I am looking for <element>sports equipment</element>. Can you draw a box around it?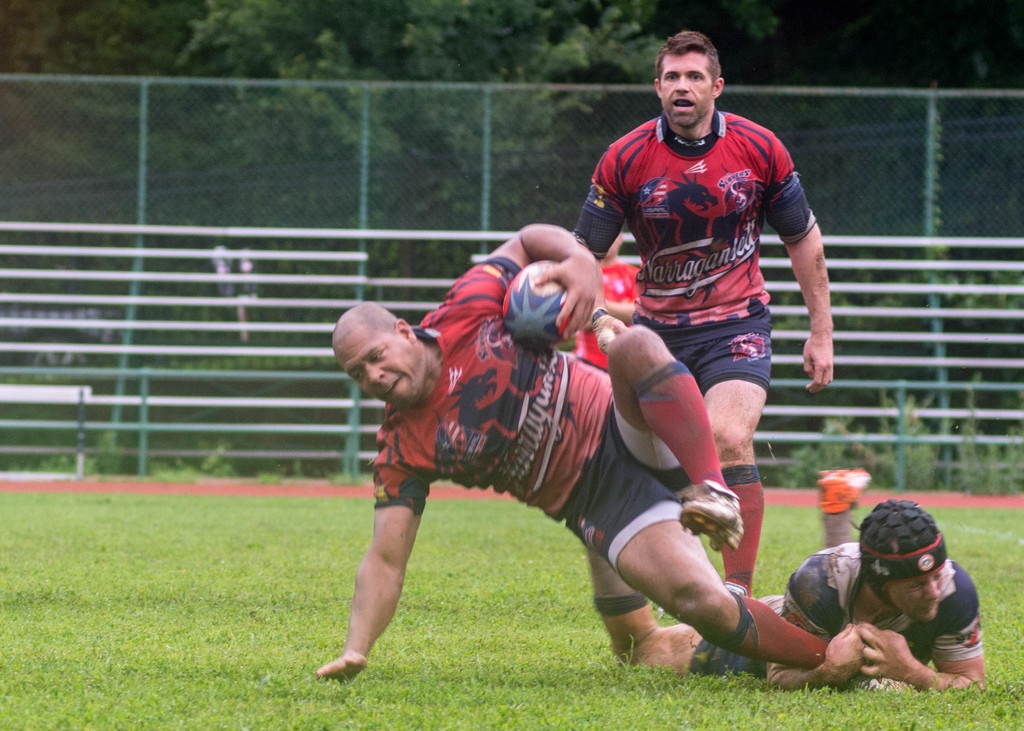
Sure, the bounding box is pyautogui.locateOnScreen(500, 258, 573, 352).
